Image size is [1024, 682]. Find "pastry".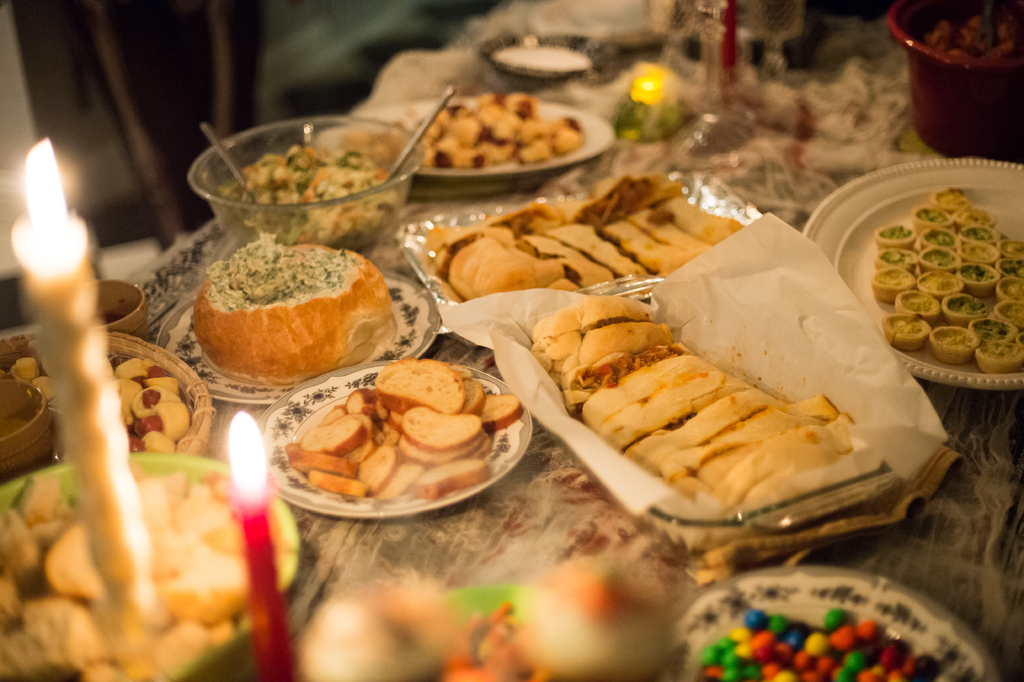
box(292, 363, 504, 514).
